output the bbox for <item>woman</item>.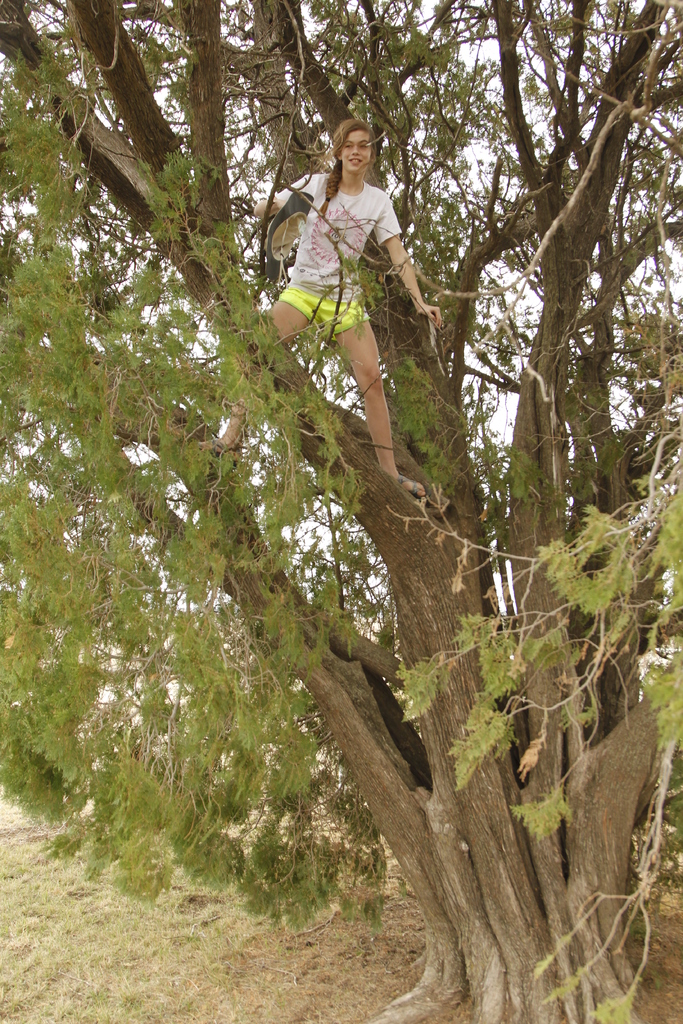
<bbox>257, 106, 449, 537</bbox>.
